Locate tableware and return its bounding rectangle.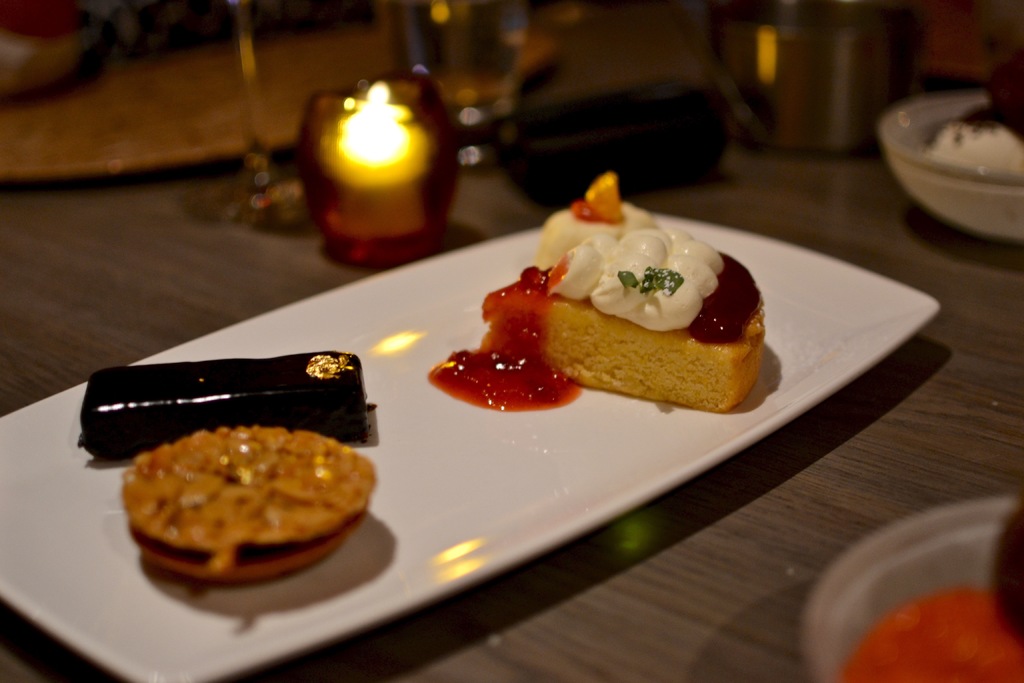
bbox(802, 495, 1023, 682).
